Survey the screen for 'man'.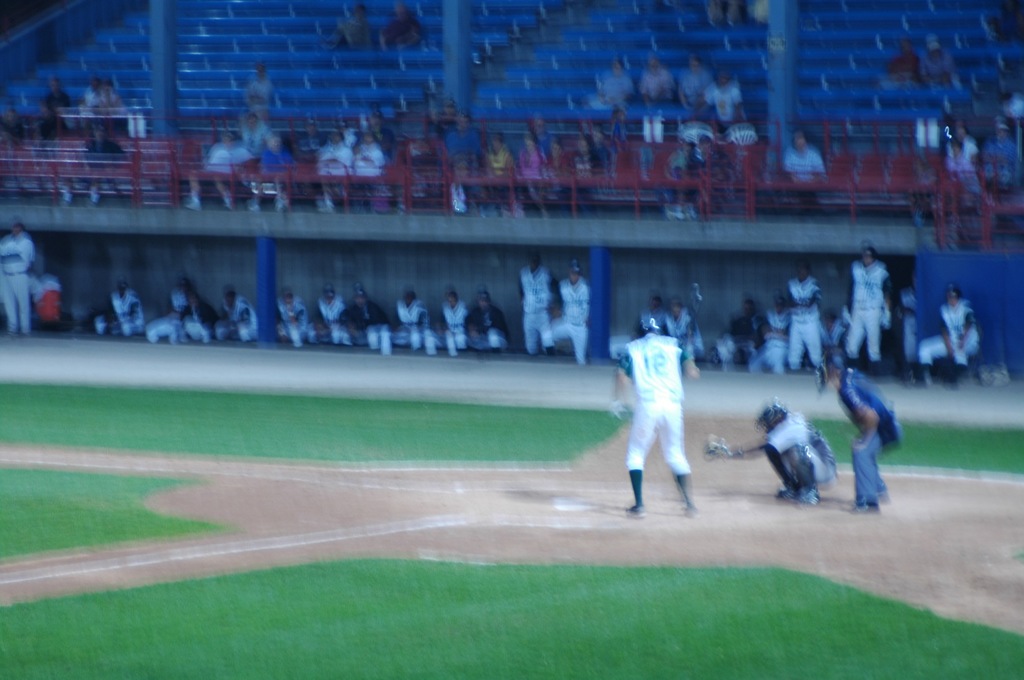
Survey found: (924,286,983,387).
